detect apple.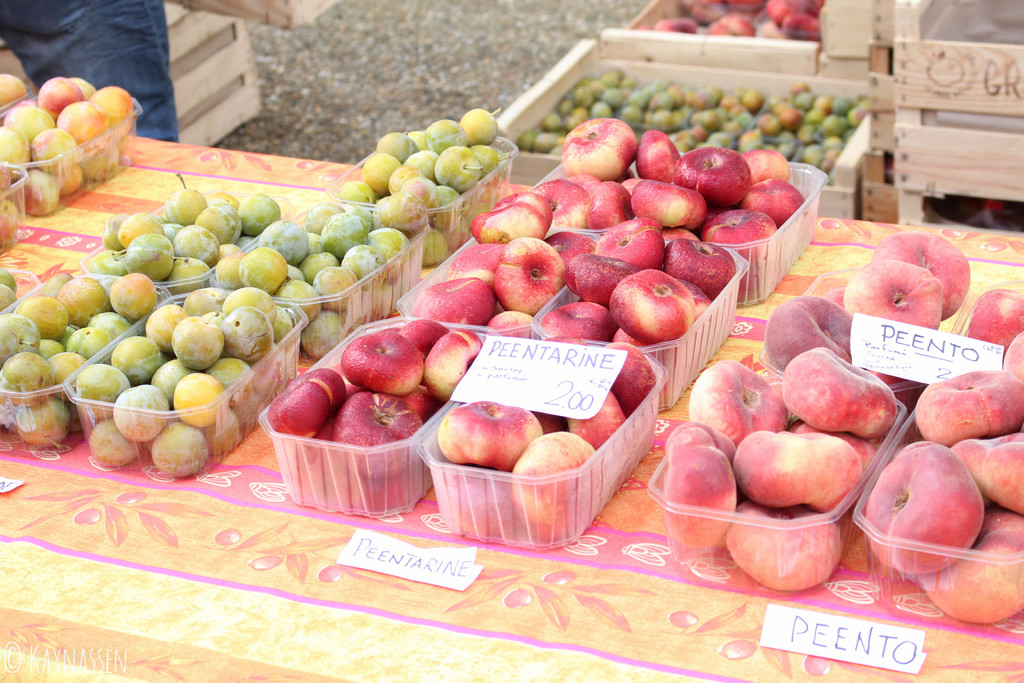
Detected at x1=0 y1=74 x2=27 y2=106.
